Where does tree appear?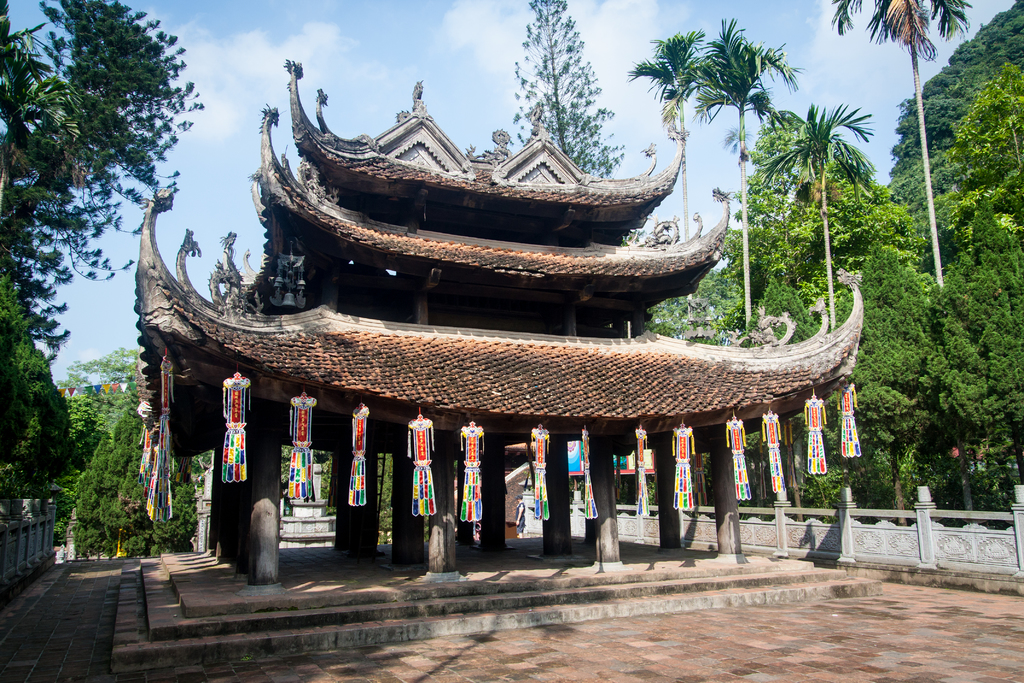
Appears at box=[886, 0, 1023, 168].
